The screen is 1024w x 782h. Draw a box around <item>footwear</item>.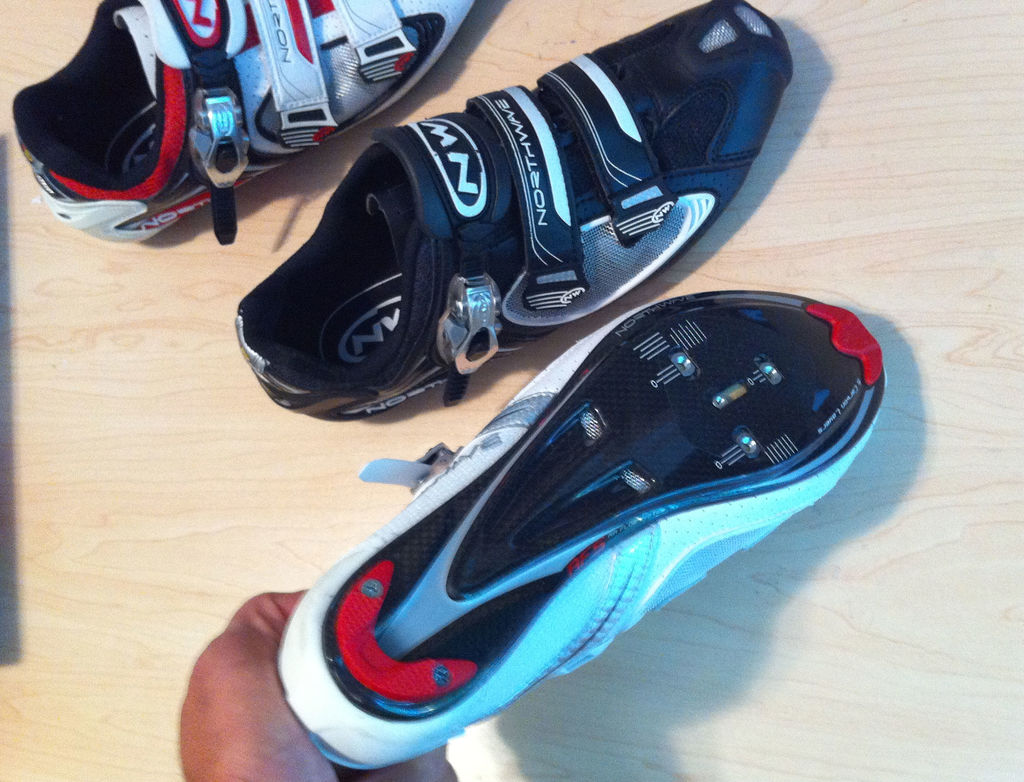
x1=12, y1=0, x2=478, y2=248.
